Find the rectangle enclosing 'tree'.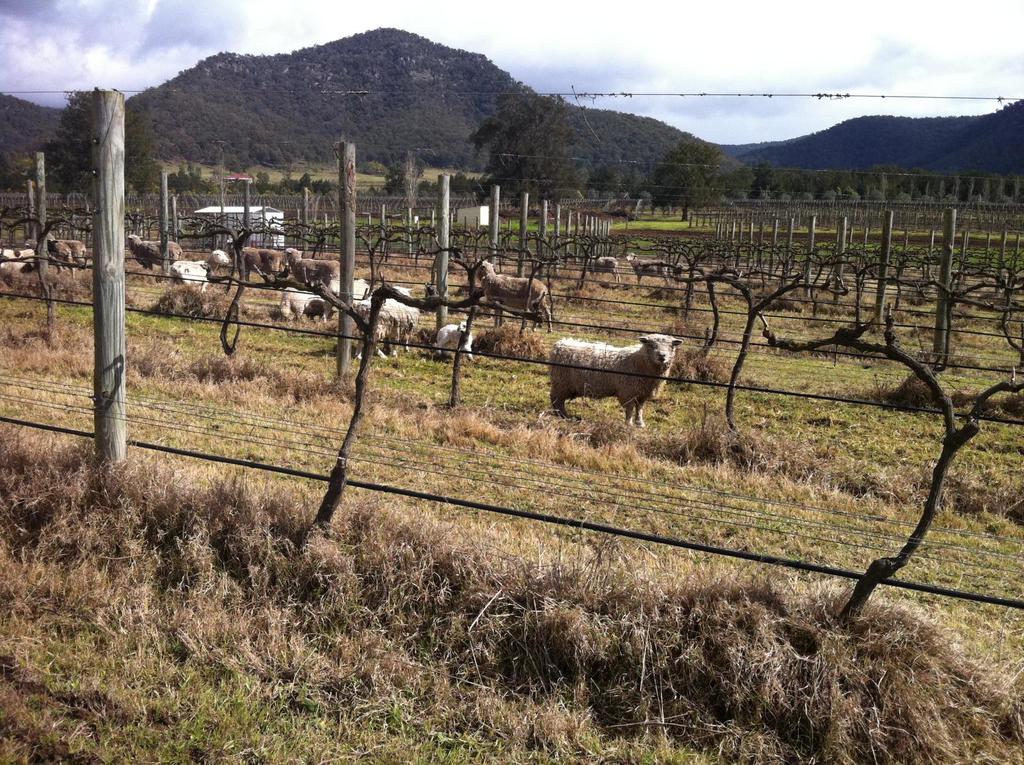
bbox=[38, 86, 158, 203].
